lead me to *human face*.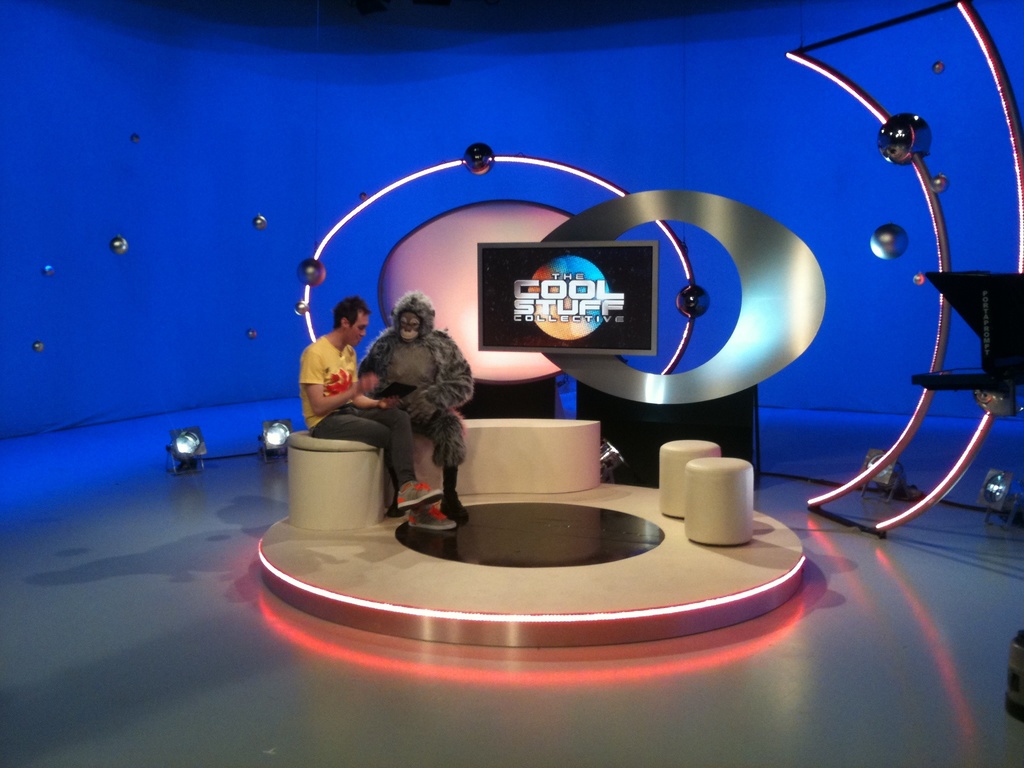
Lead to <box>348,310,369,348</box>.
